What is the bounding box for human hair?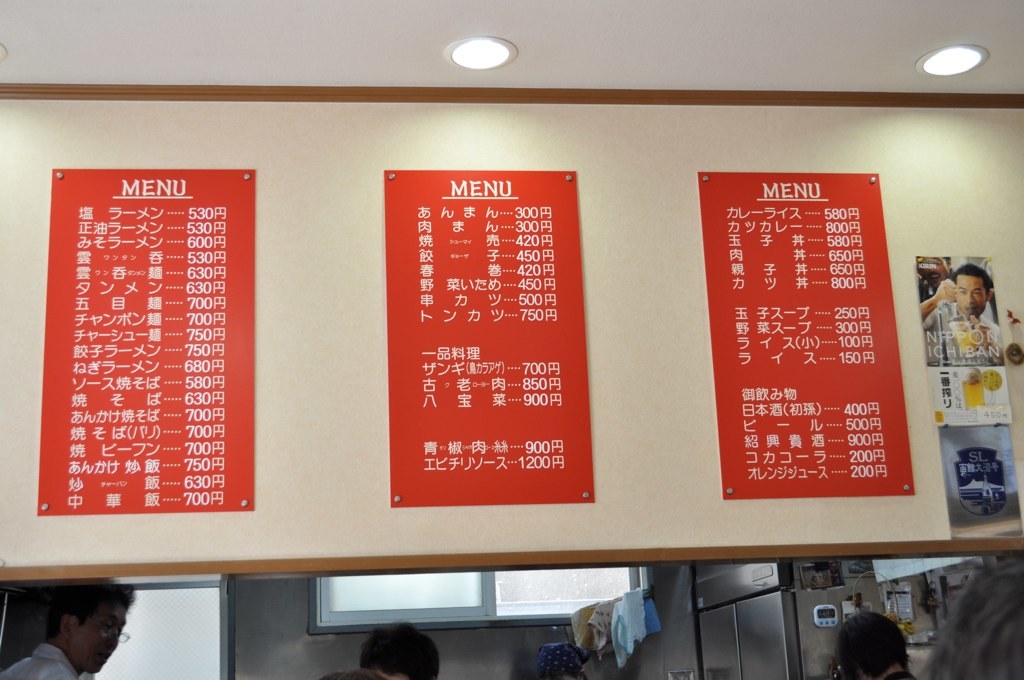
l=39, t=582, r=137, b=644.
